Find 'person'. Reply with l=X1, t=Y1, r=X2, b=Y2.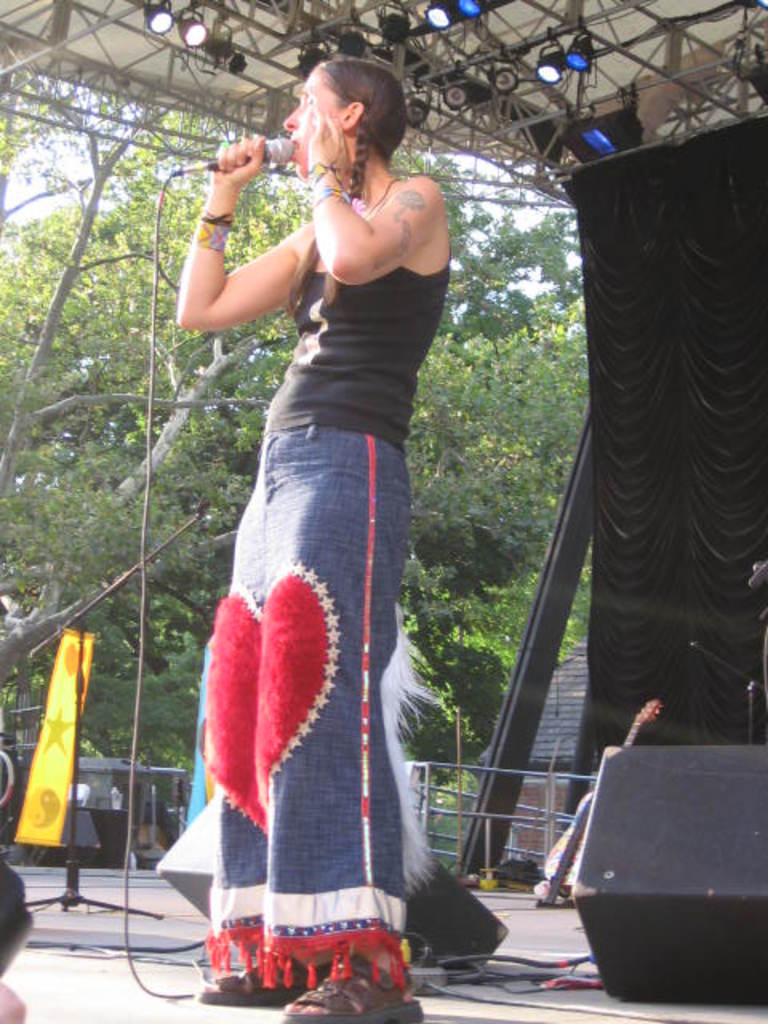
l=171, t=56, r=453, b=1022.
